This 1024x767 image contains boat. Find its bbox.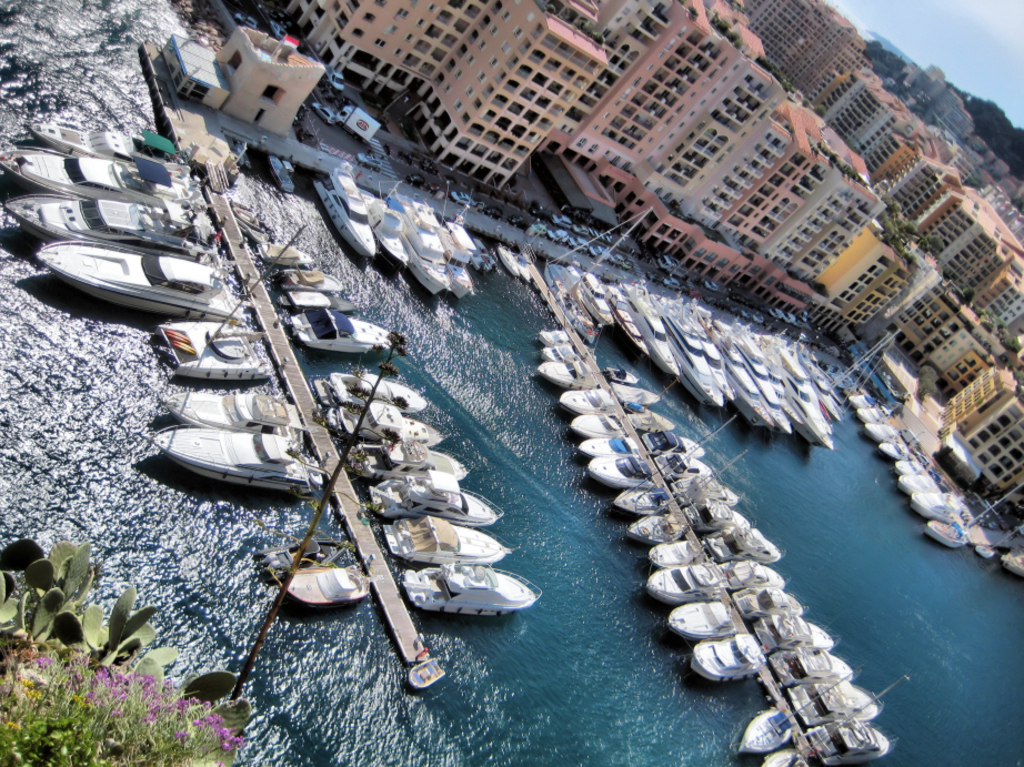
<box>860,424,901,438</box>.
